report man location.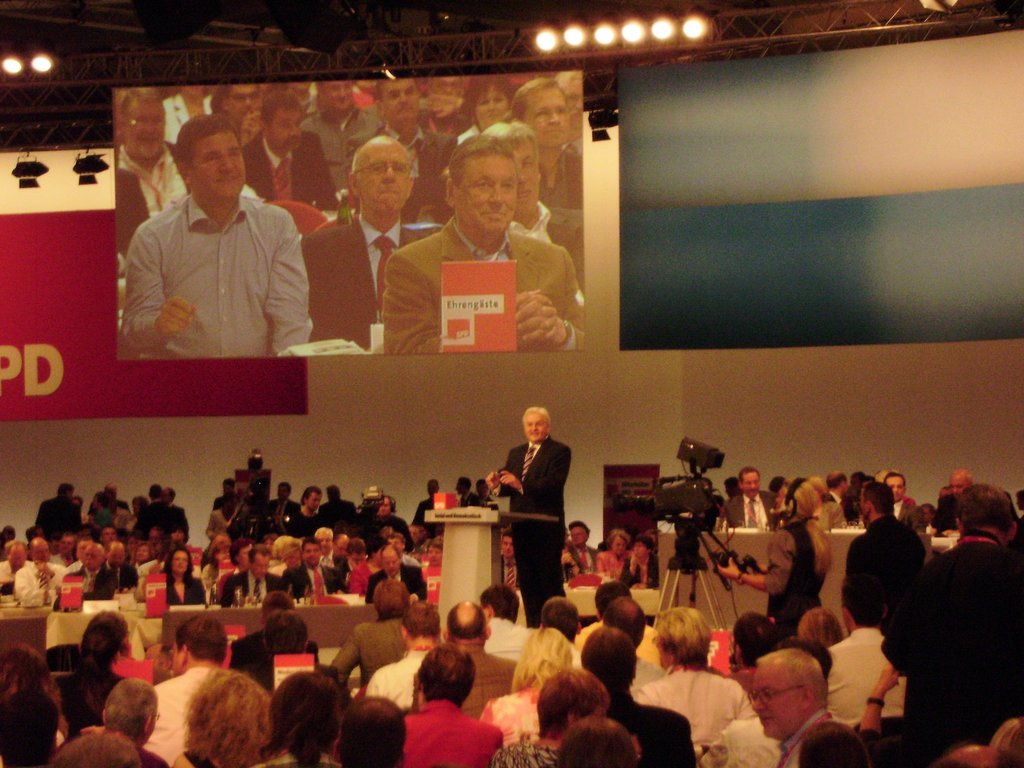
Report: box(604, 595, 666, 690).
